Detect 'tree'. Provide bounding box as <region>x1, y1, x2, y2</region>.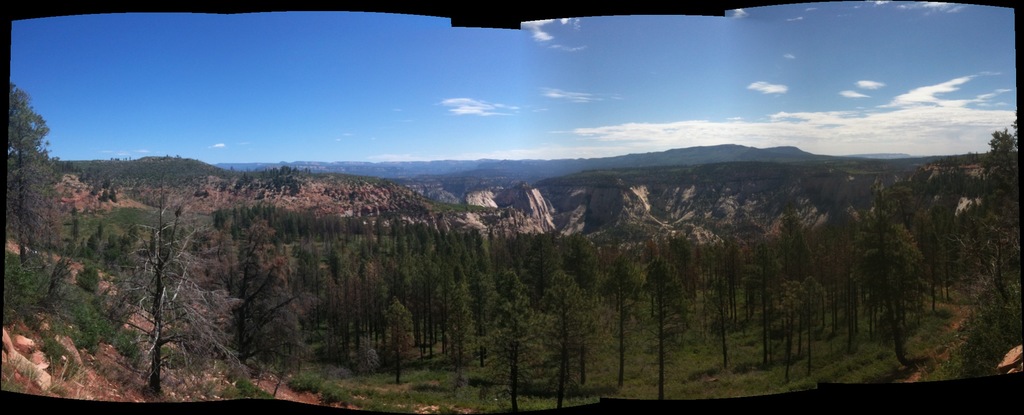
<region>117, 189, 221, 396</region>.
